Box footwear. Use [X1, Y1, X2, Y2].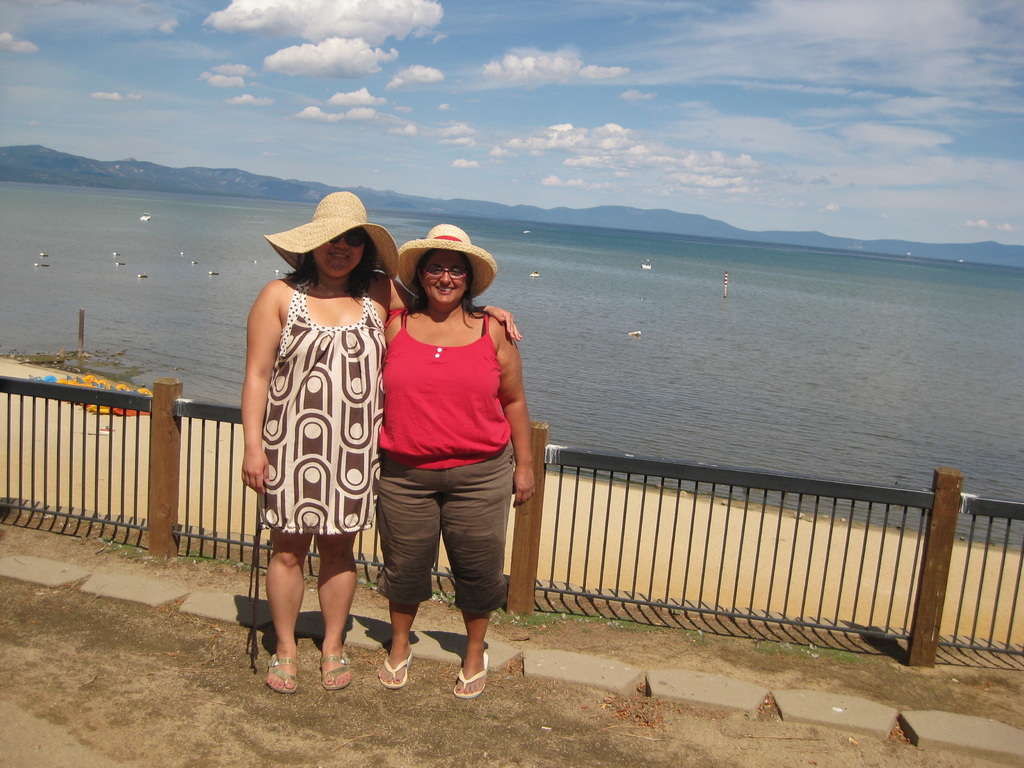
[316, 648, 358, 689].
